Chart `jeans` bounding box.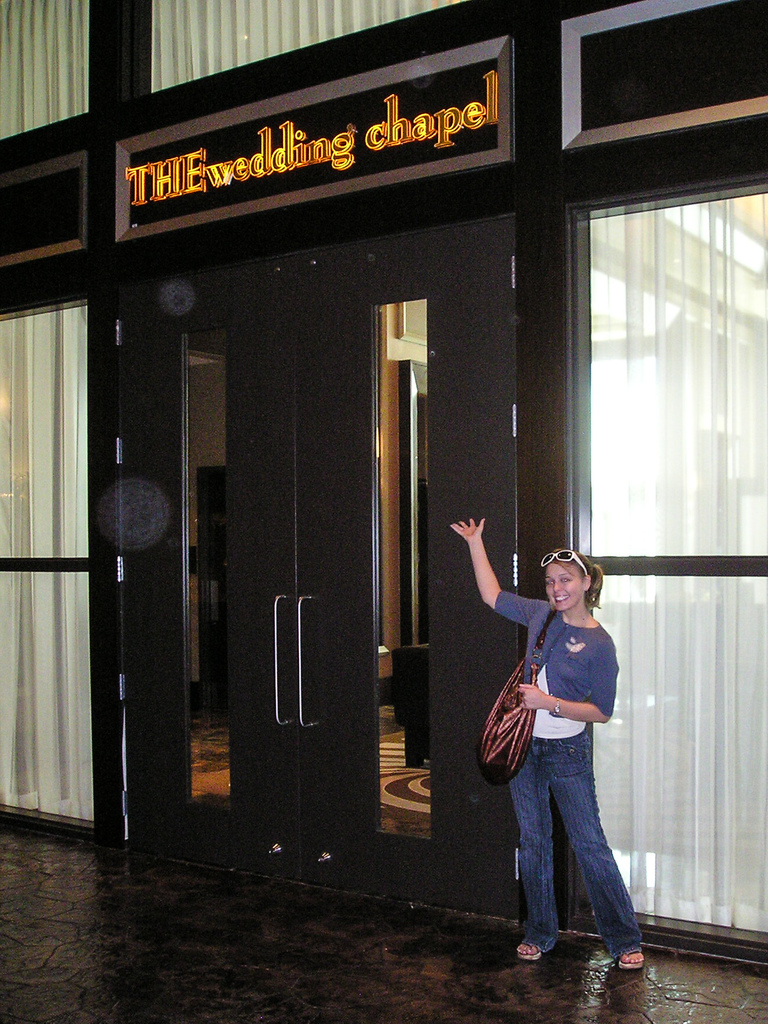
Charted: 502 737 641 968.
